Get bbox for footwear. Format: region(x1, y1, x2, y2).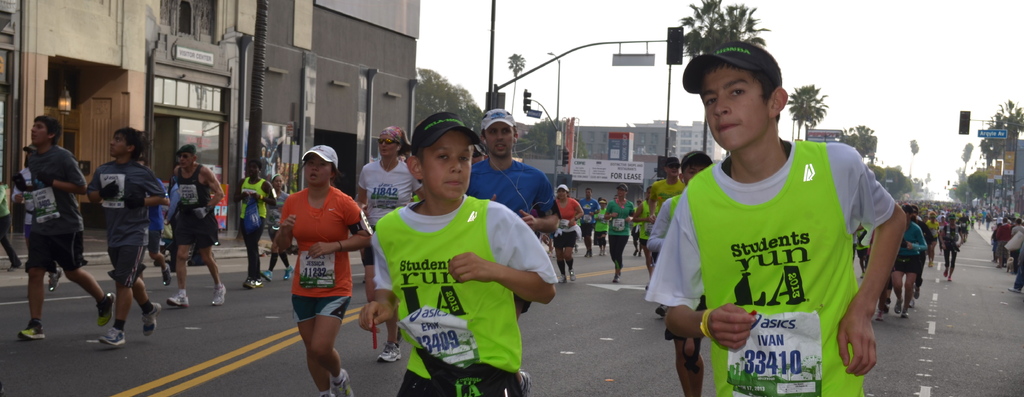
region(588, 248, 592, 256).
